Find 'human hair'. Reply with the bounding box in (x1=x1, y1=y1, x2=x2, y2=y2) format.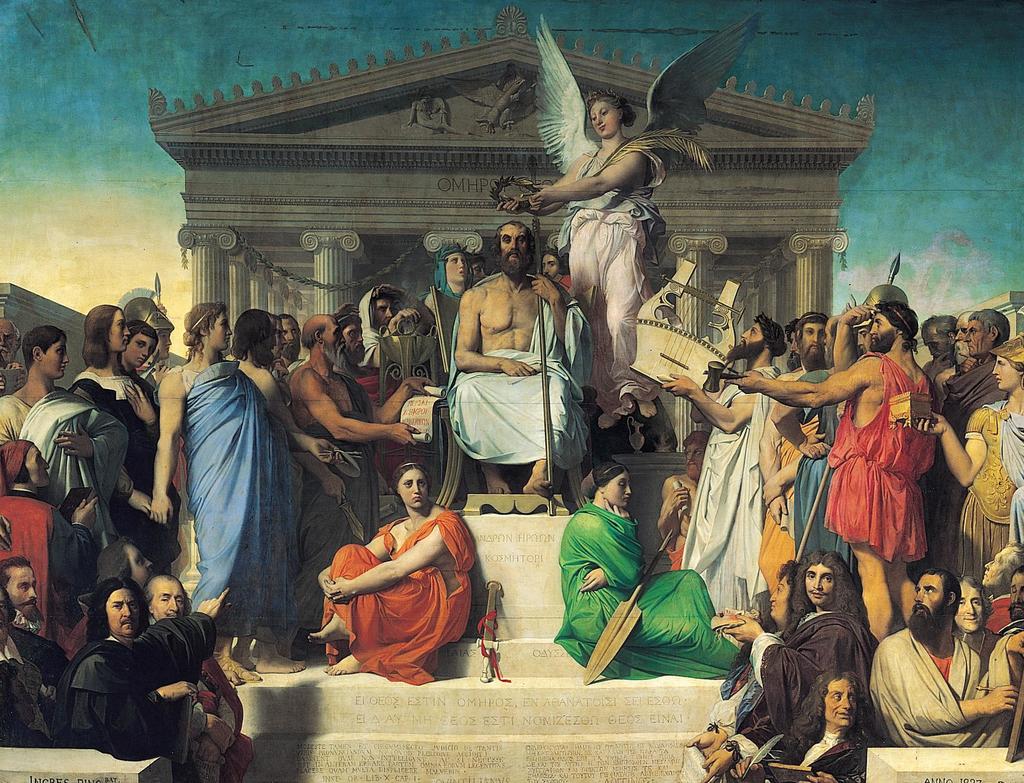
(x1=794, y1=312, x2=829, y2=339).
